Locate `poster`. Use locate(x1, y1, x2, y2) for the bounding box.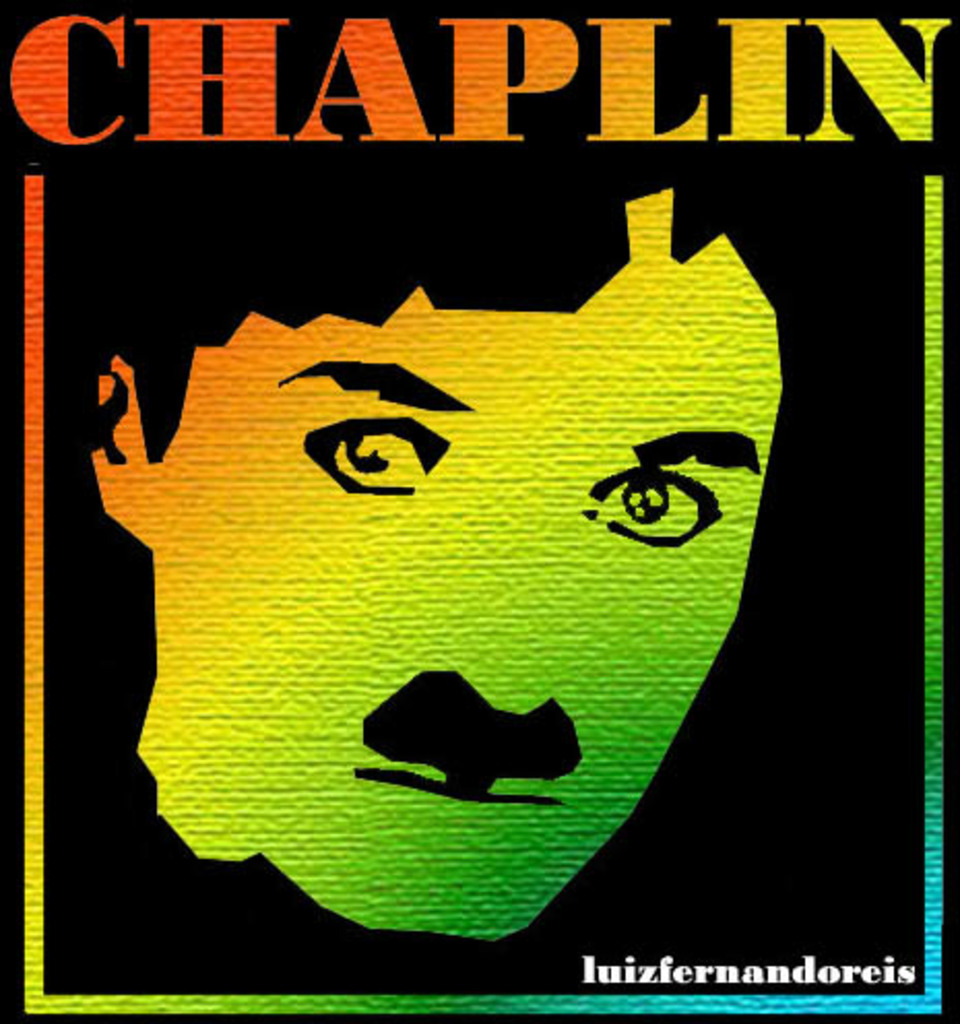
locate(0, 0, 958, 1022).
